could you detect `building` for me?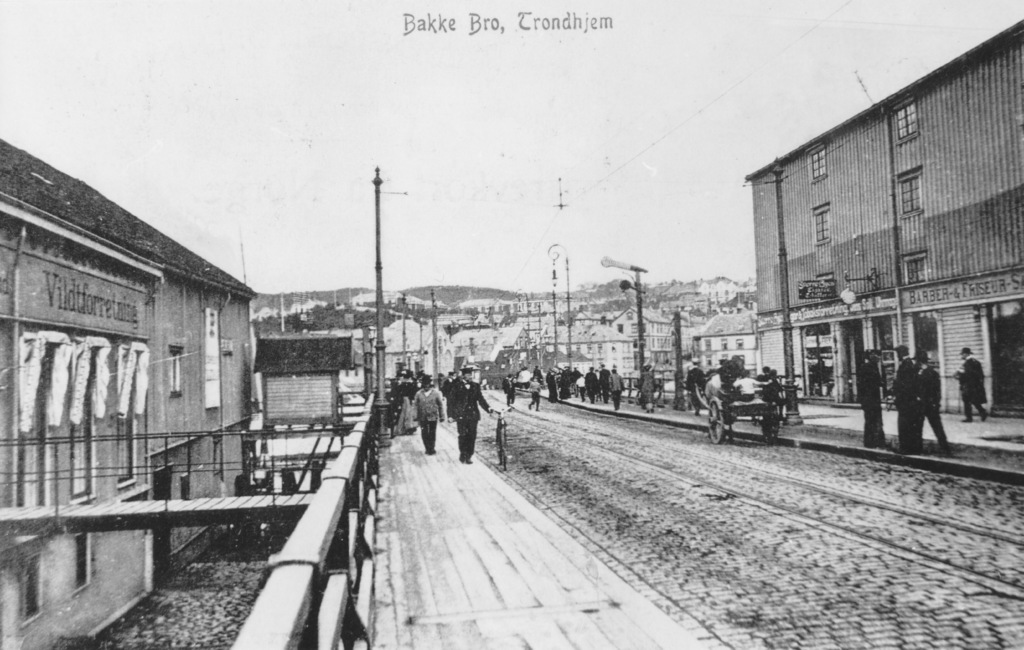
Detection result: crop(756, 18, 1023, 436).
